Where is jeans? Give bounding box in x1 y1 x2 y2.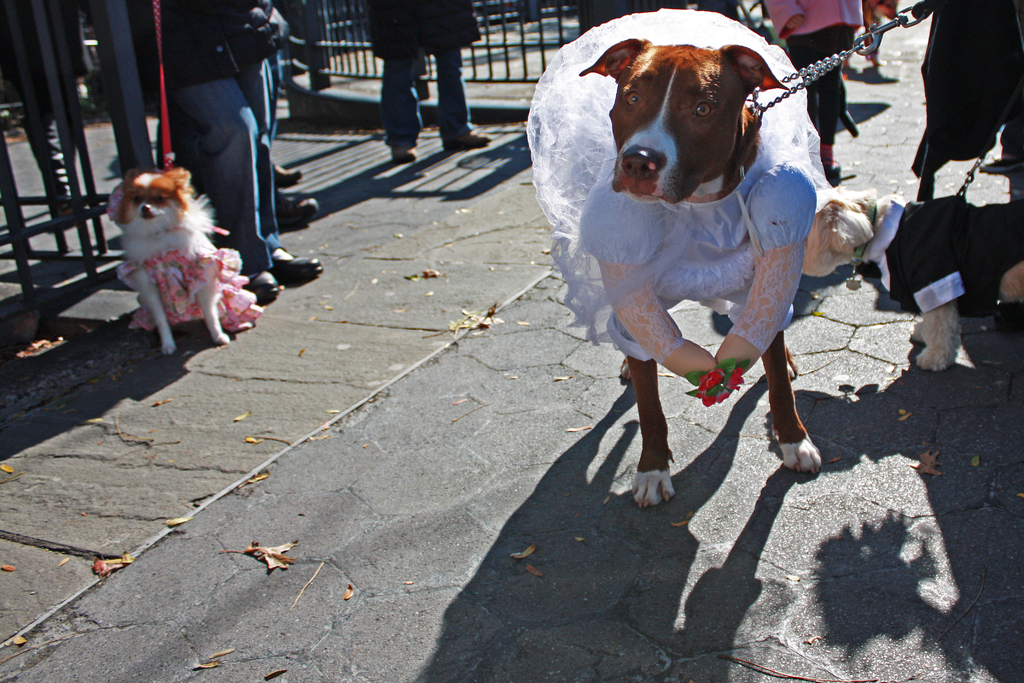
1000 120 1023 155.
